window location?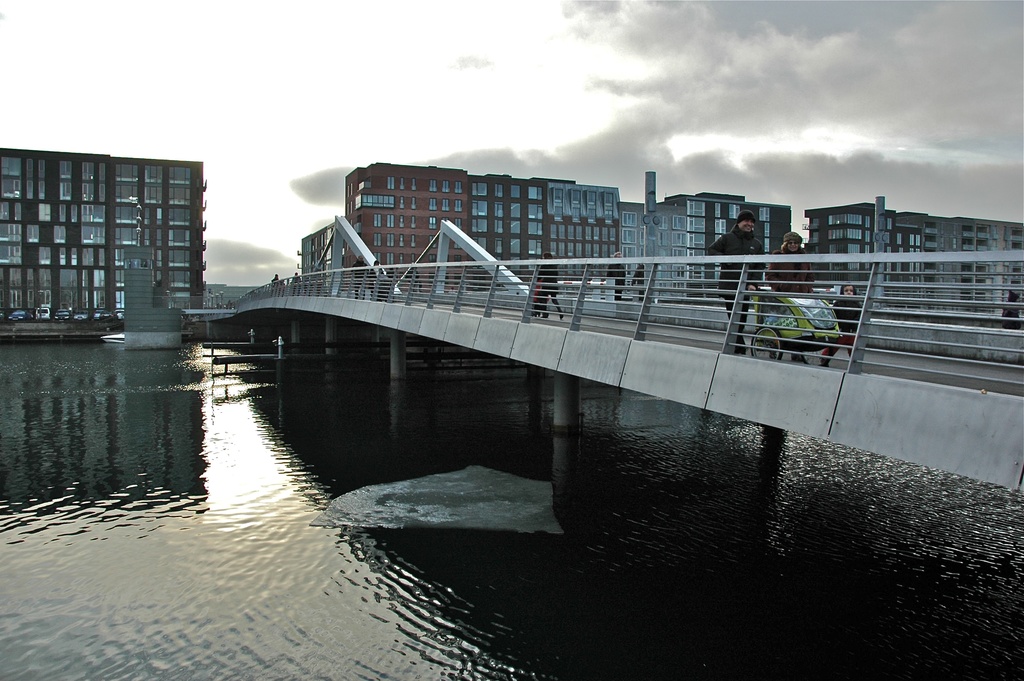
675 263 686 277
